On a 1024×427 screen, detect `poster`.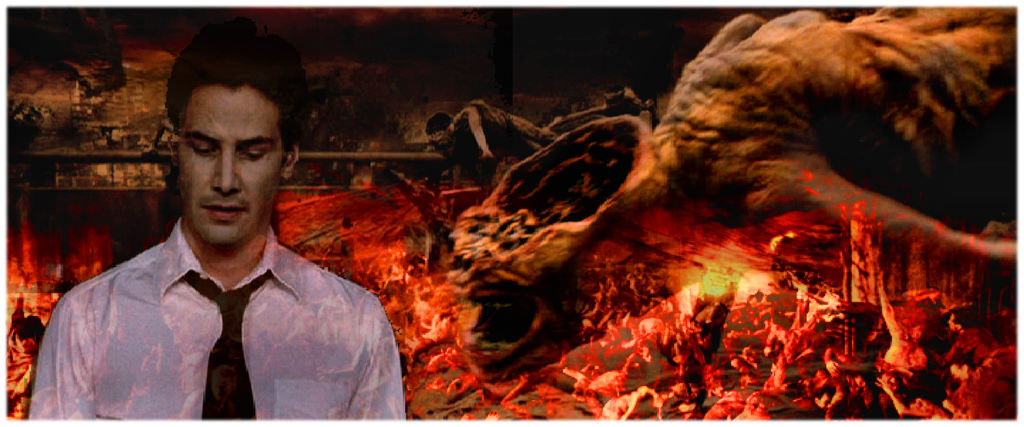
{"x1": 1, "y1": 0, "x2": 1023, "y2": 426}.
